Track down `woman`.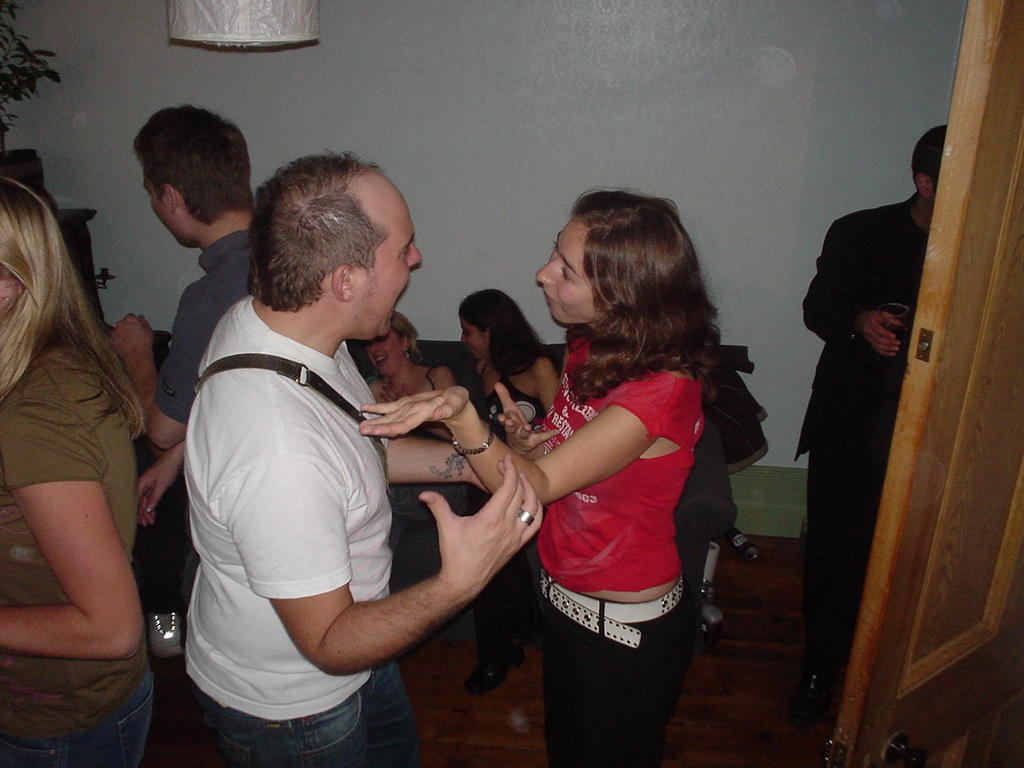
Tracked to (x1=364, y1=316, x2=459, y2=443).
